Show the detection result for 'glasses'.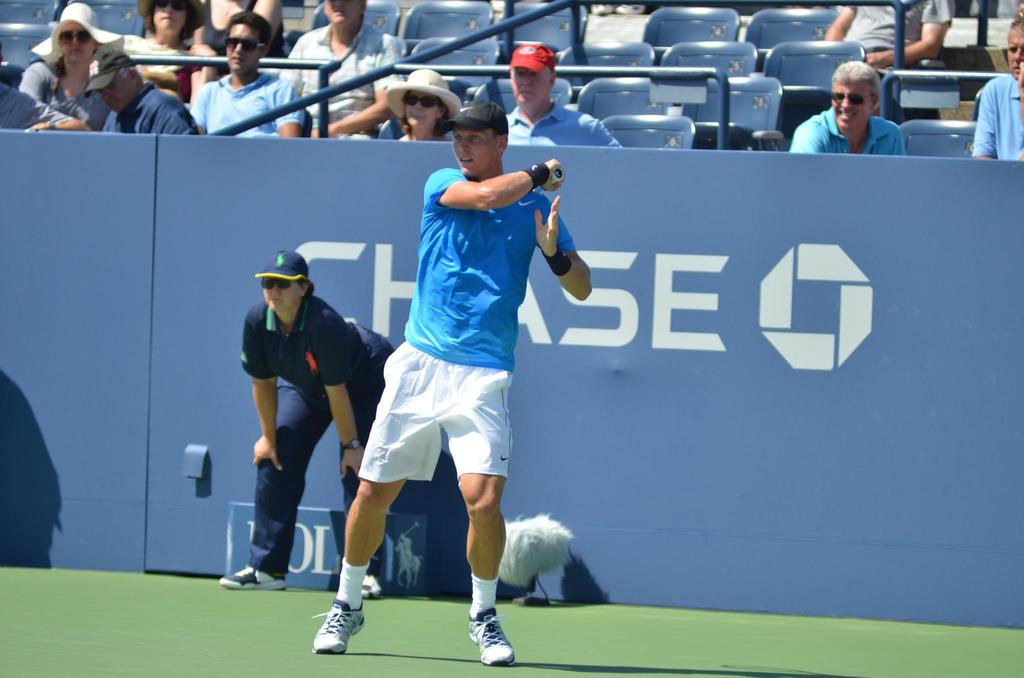
{"x1": 226, "y1": 40, "x2": 269, "y2": 51}.
